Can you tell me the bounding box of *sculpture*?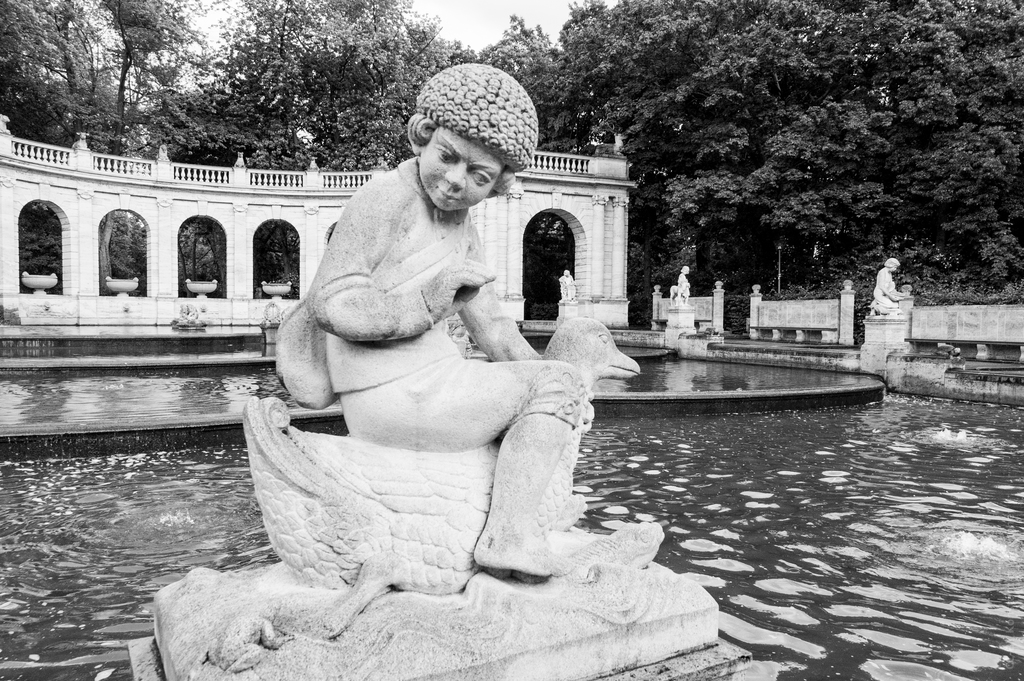
detection(372, 155, 390, 167).
